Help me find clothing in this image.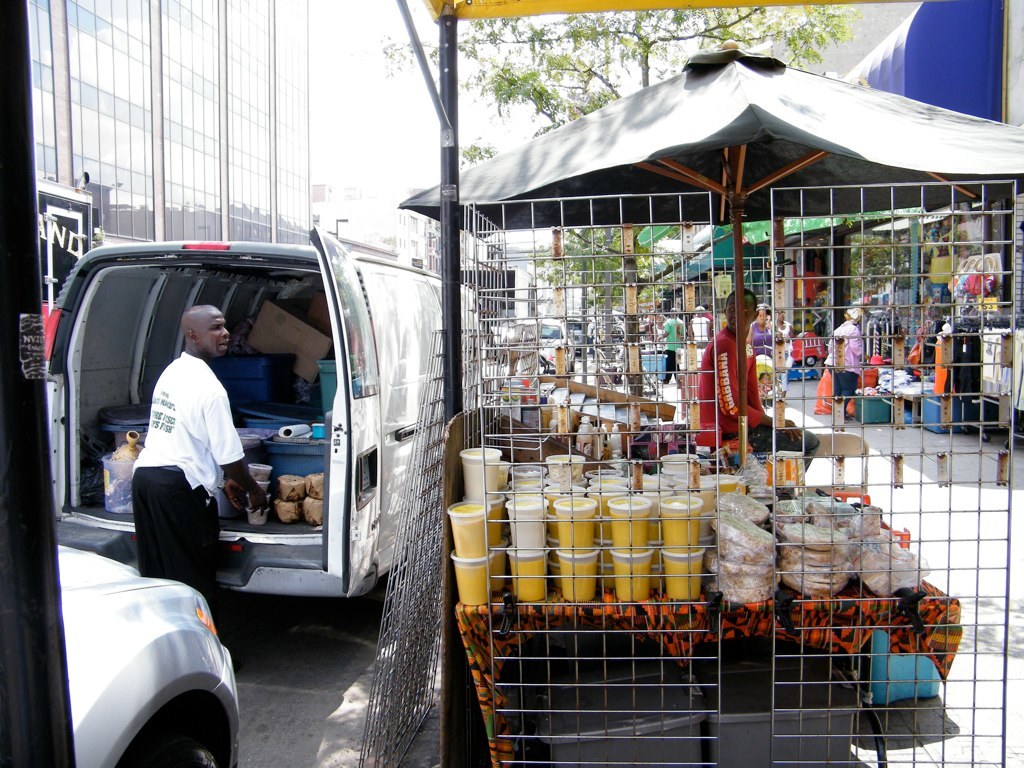
Found it: [124, 346, 254, 622].
